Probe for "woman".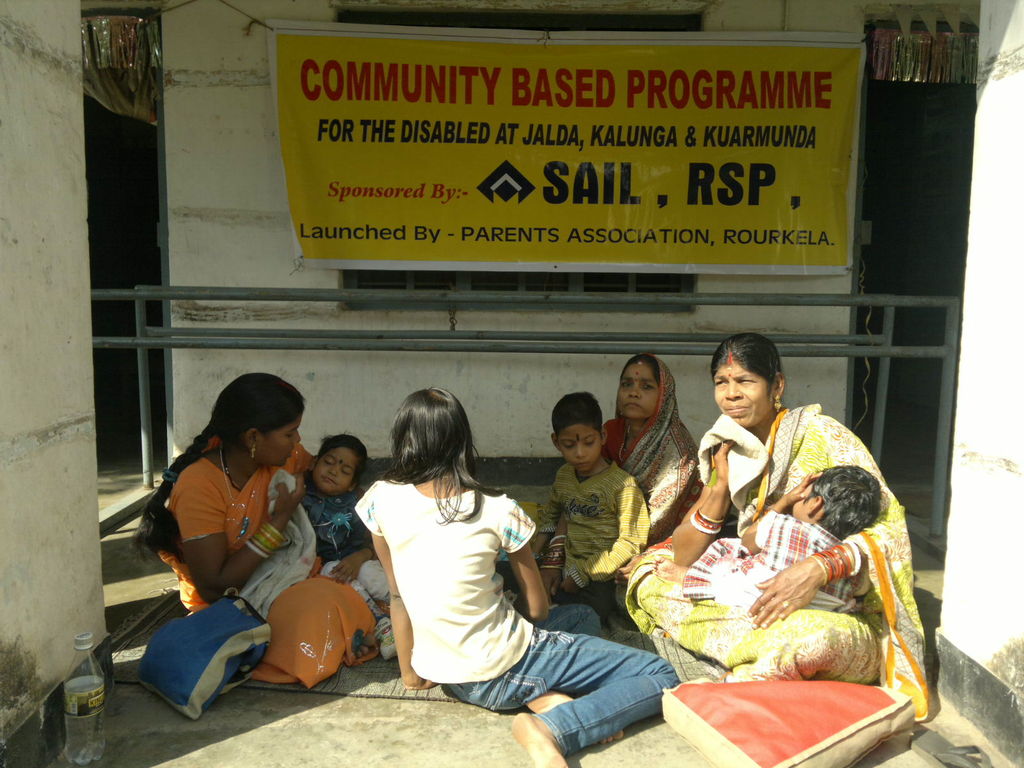
Probe result: <bbox>340, 369, 717, 767</bbox>.
